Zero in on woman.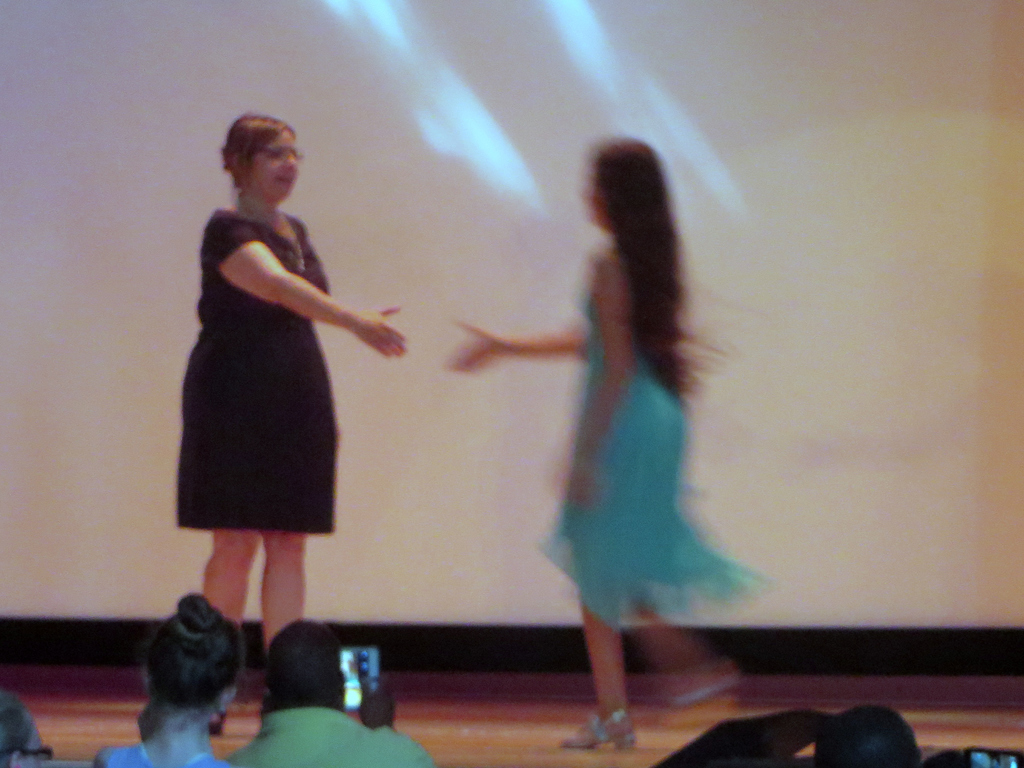
Zeroed in: locate(442, 135, 769, 748).
